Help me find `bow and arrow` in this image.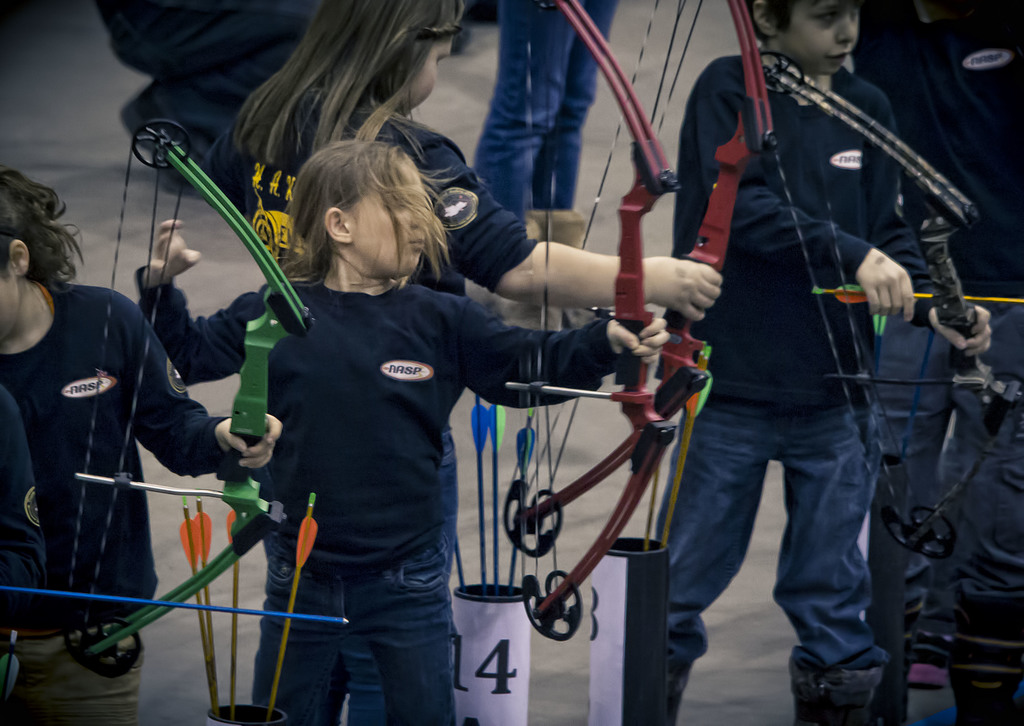
Found it: select_region(657, 0, 1023, 563).
